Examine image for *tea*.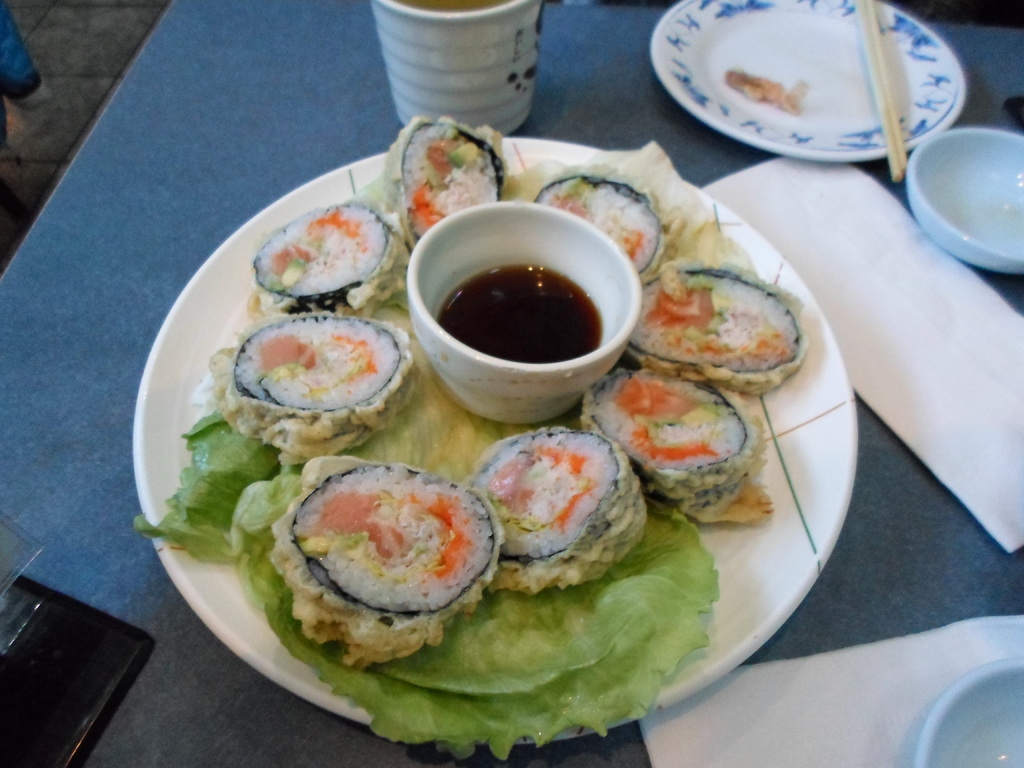
Examination result: x1=440, y1=263, x2=604, y2=363.
